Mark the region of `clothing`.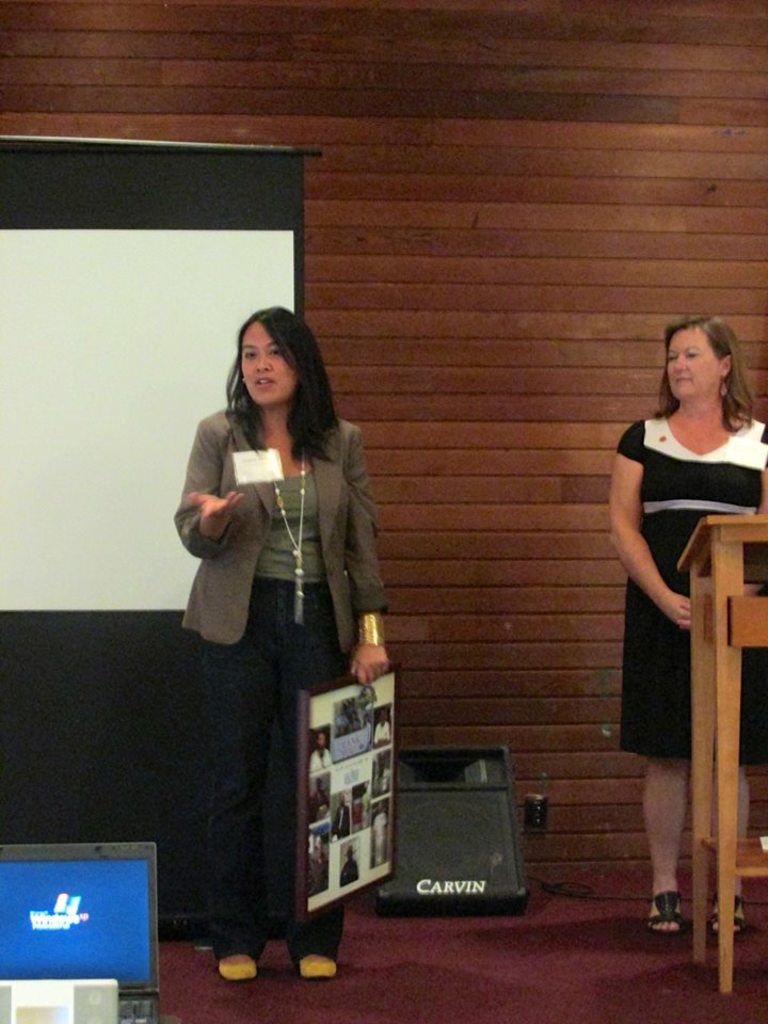
Region: bbox(607, 416, 767, 788).
